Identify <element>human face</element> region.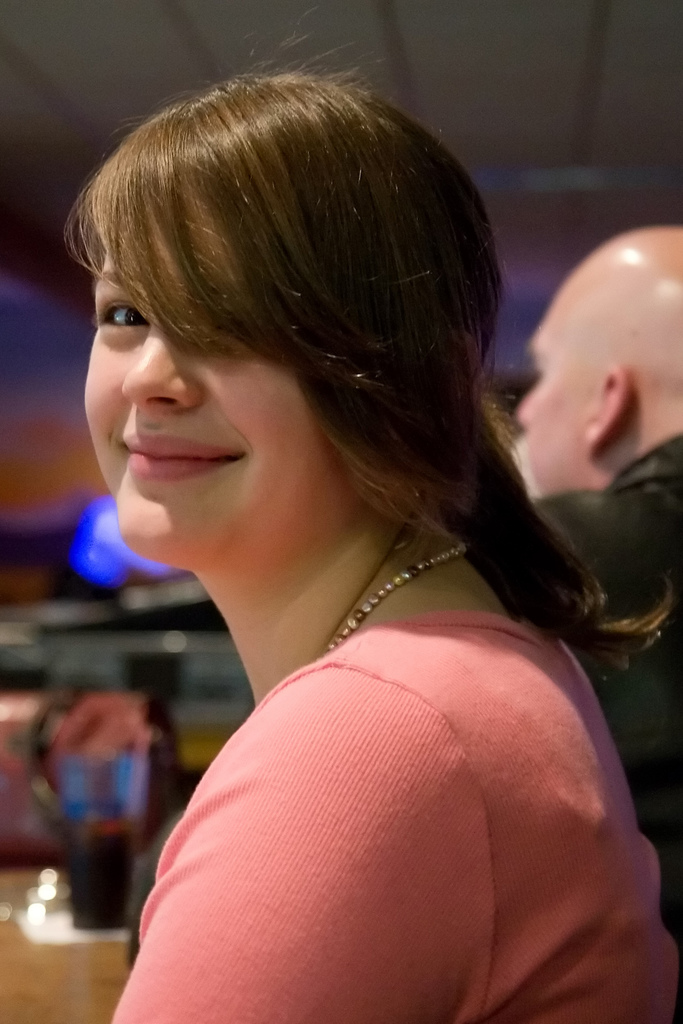
Region: (504, 297, 592, 500).
